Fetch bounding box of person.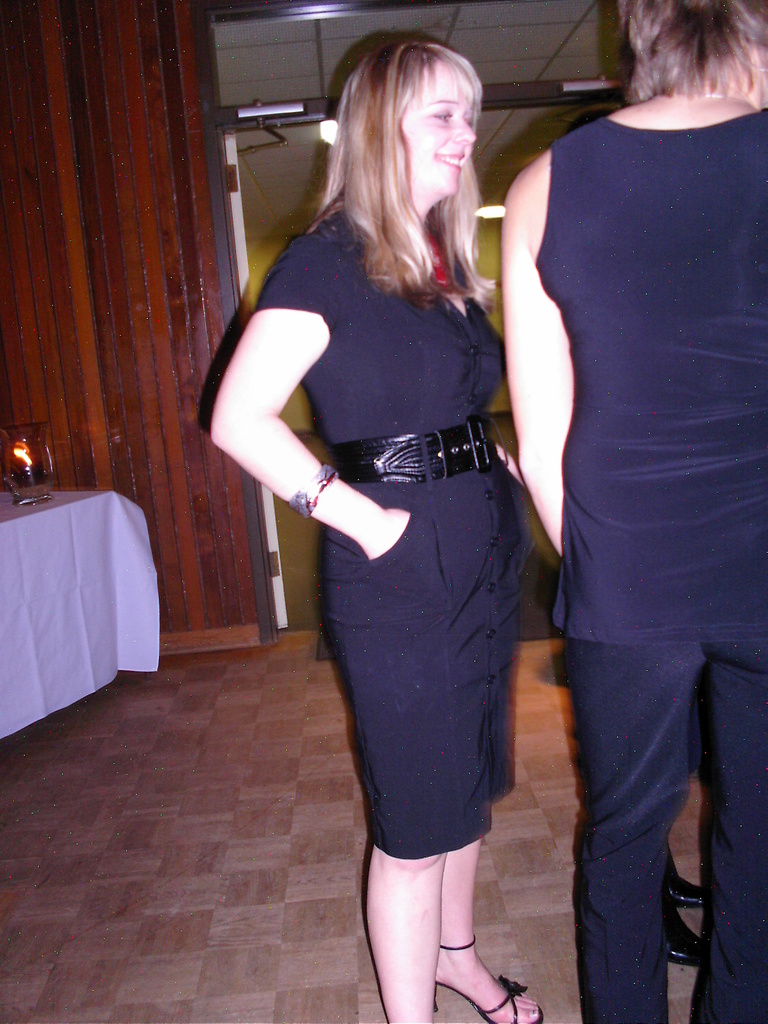
Bbox: (x1=495, y1=0, x2=765, y2=1021).
